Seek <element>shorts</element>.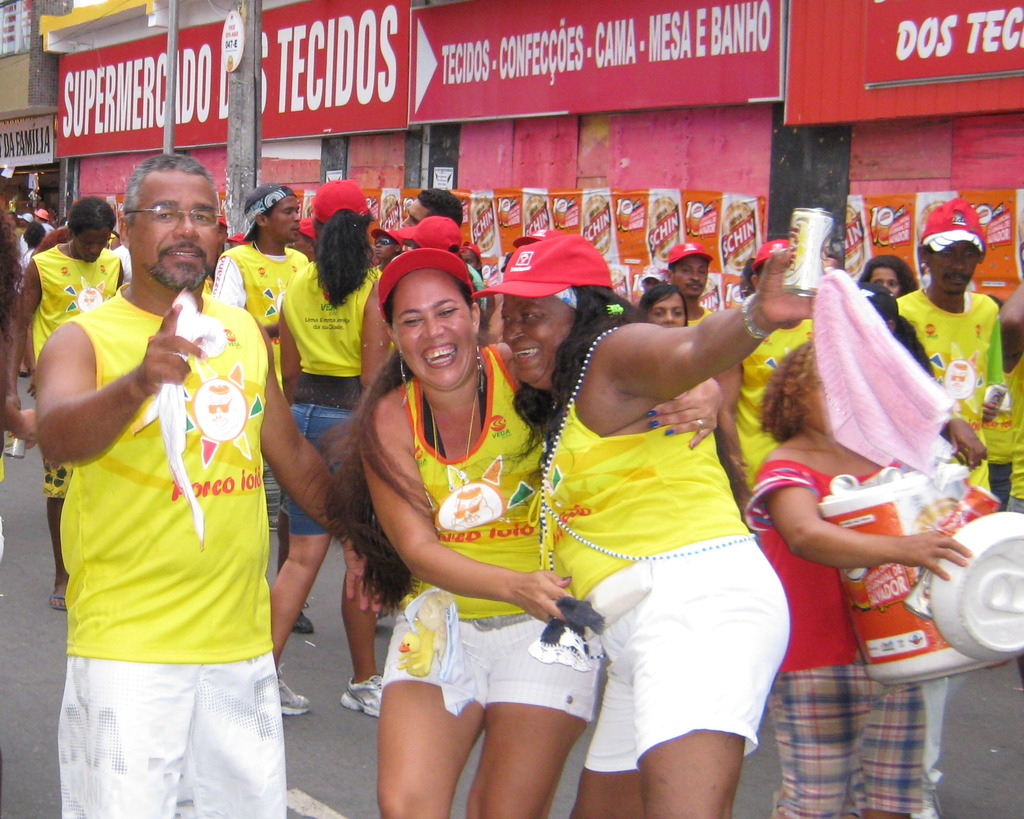
987 463 1012 510.
